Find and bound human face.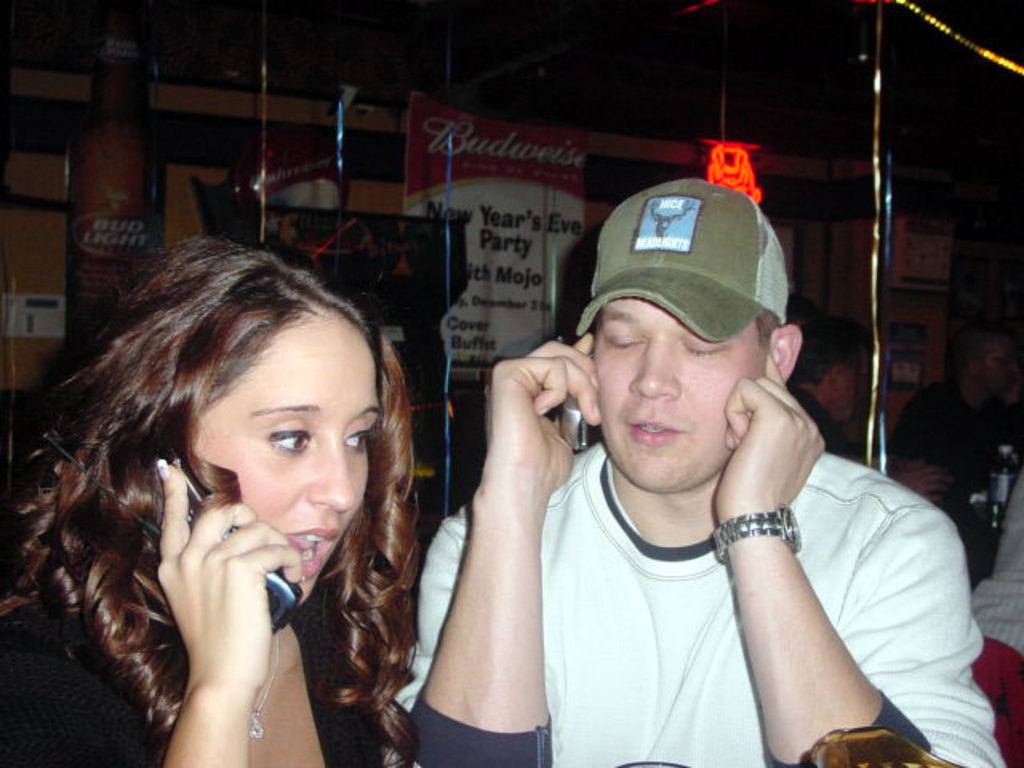
Bound: (x1=978, y1=330, x2=1018, y2=390).
